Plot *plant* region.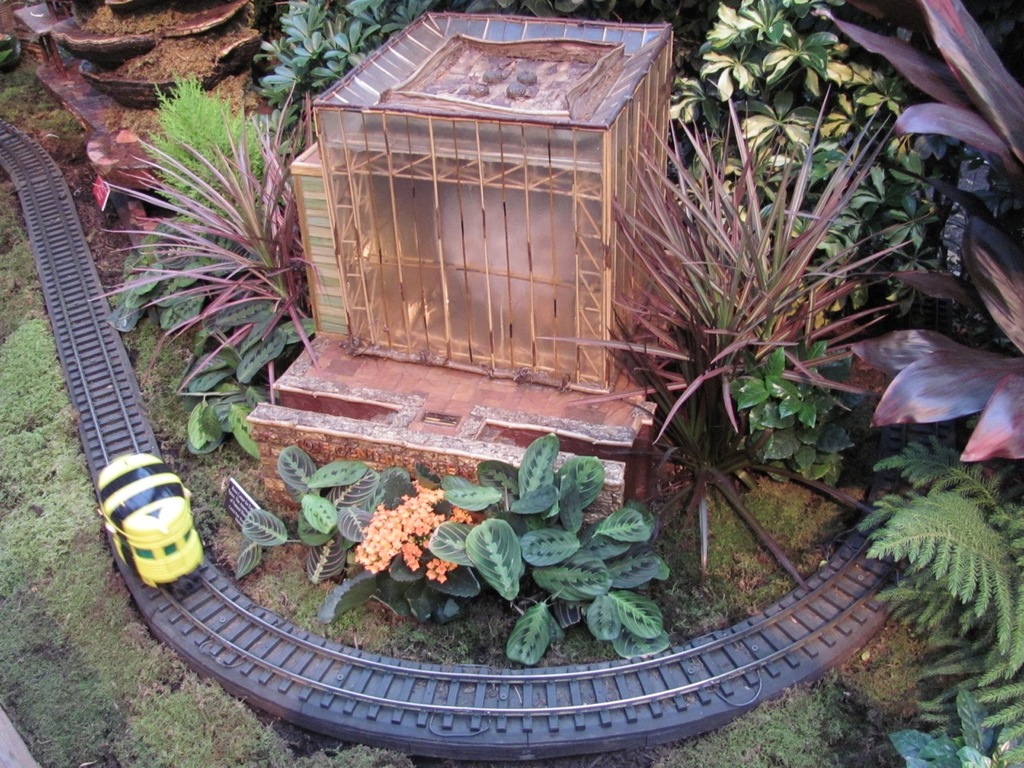
Plotted at detection(658, 431, 846, 618).
